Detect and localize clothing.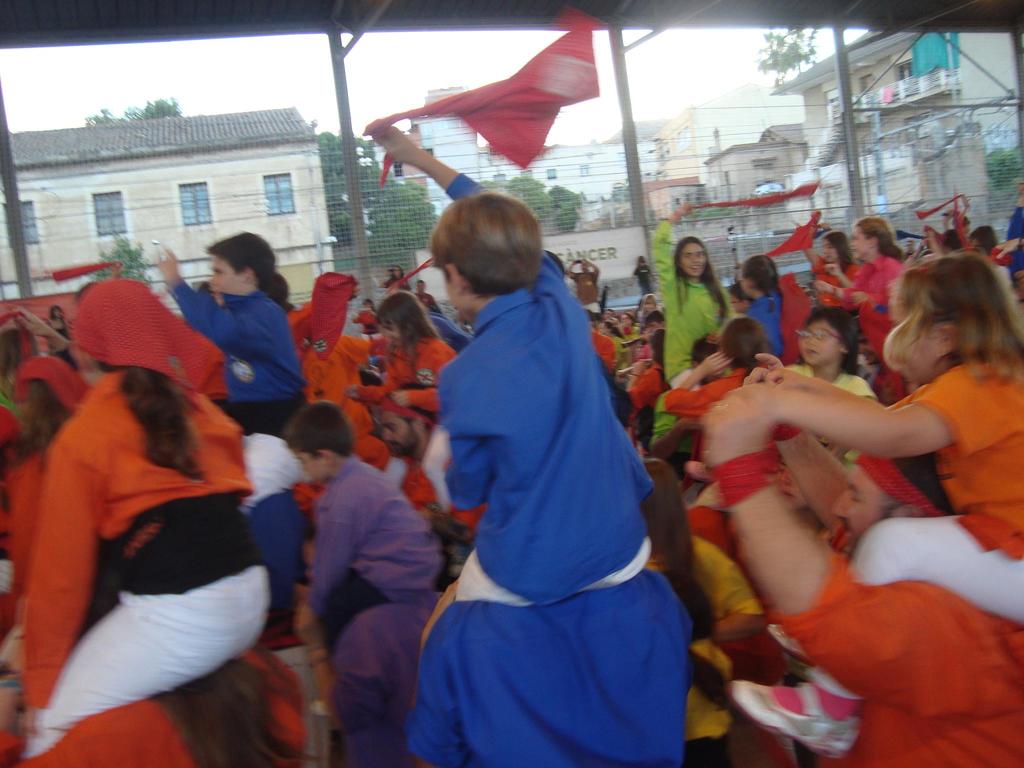
Localized at <box>356,309,381,337</box>.
